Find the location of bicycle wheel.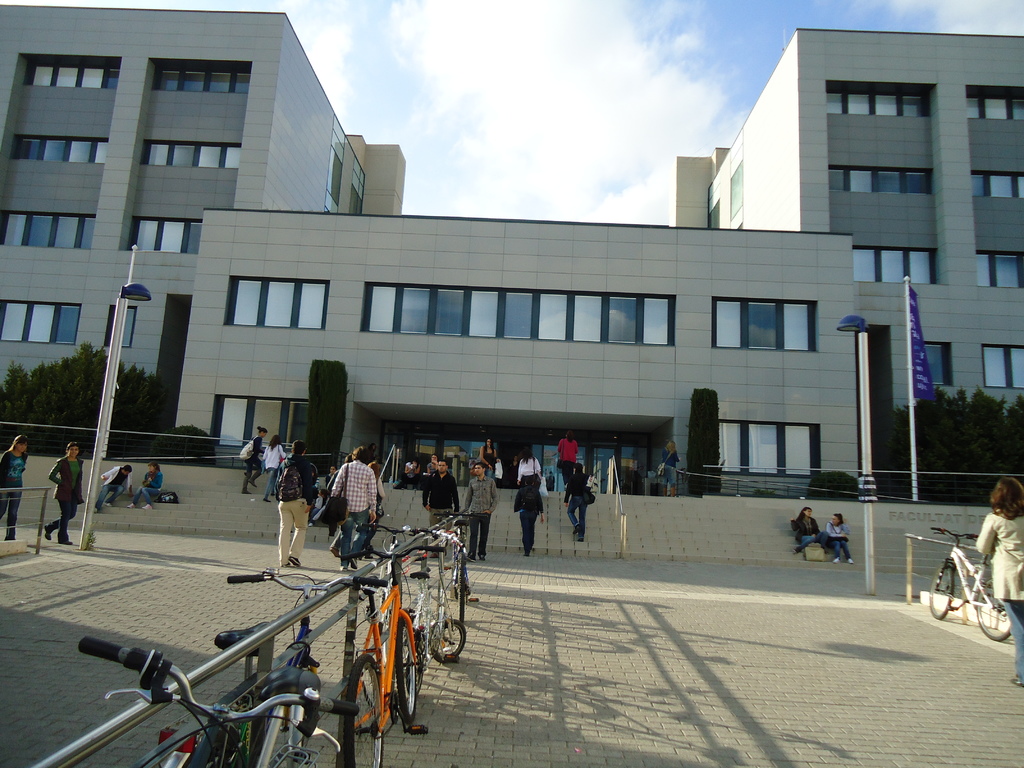
Location: <box>396,616,419,727</box>.
